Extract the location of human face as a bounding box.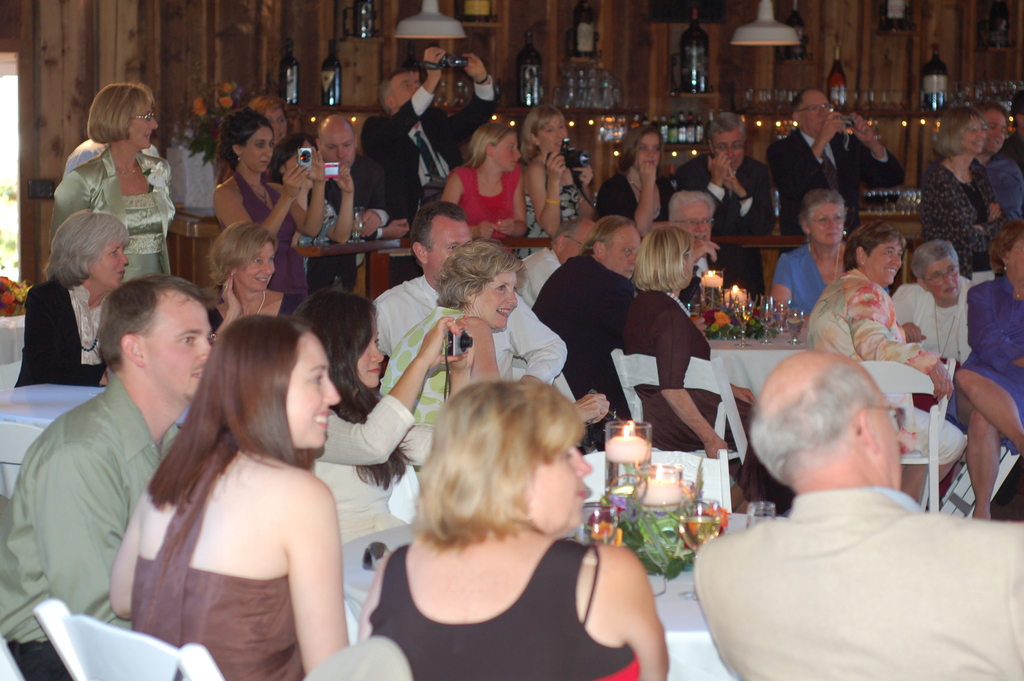
pyautogui.locateOnScreen(145, 295, 207, 393).
